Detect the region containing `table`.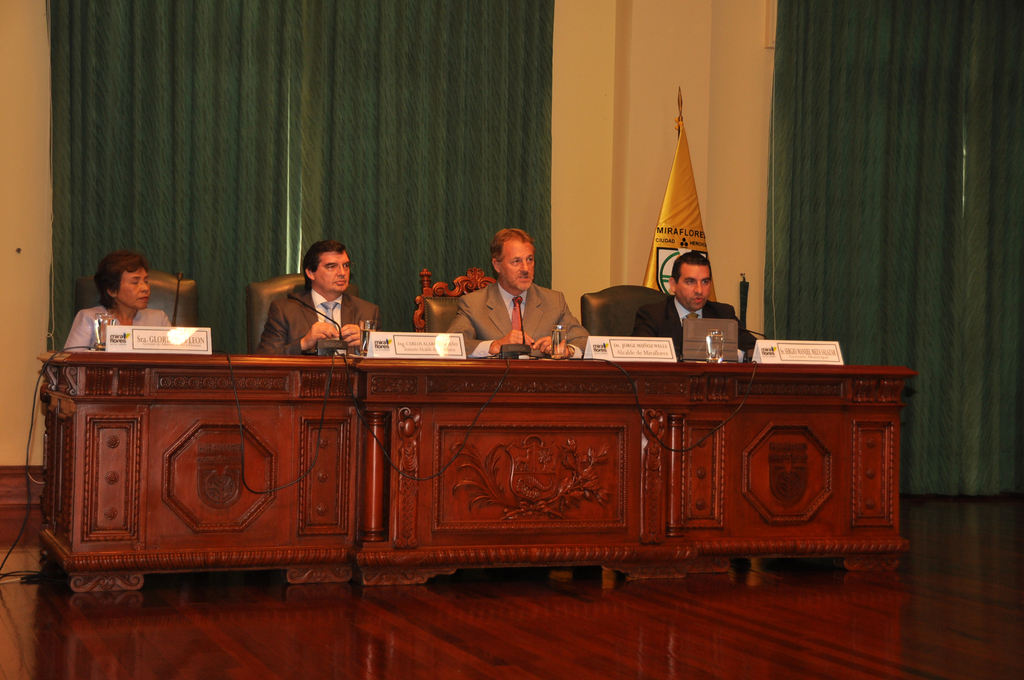
(0,339,884,593).
